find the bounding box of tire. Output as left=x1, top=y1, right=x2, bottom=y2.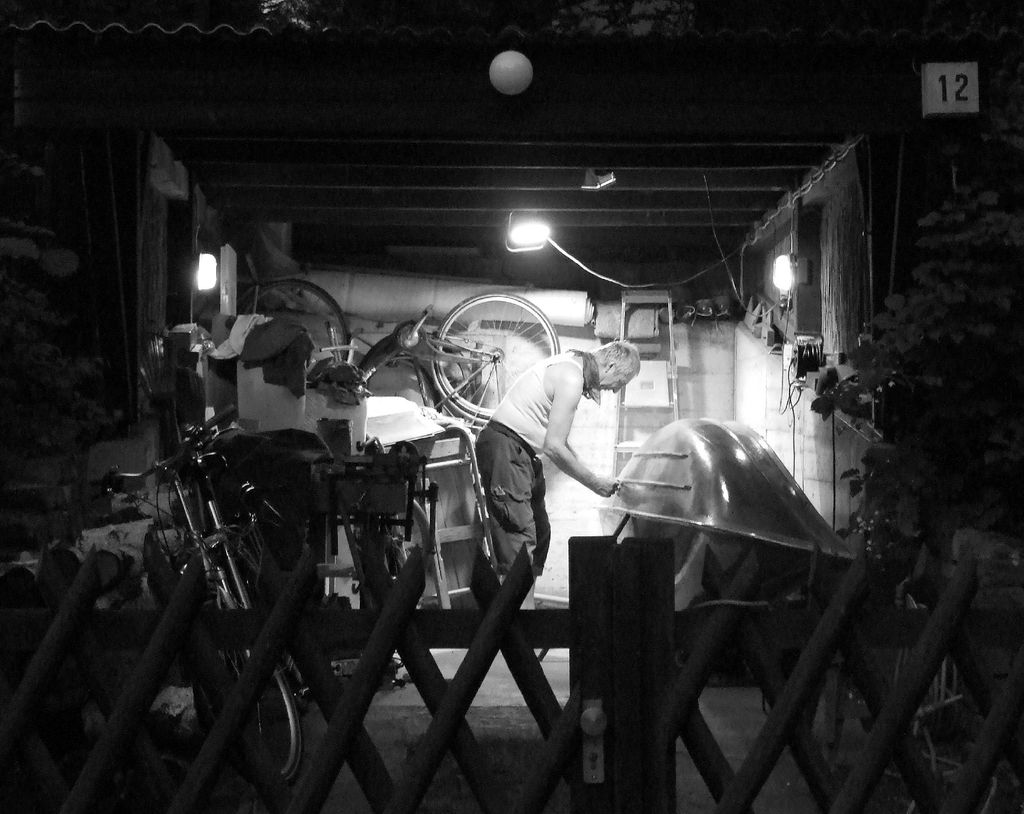
left=173, top=562, right=303, bottom=788.
